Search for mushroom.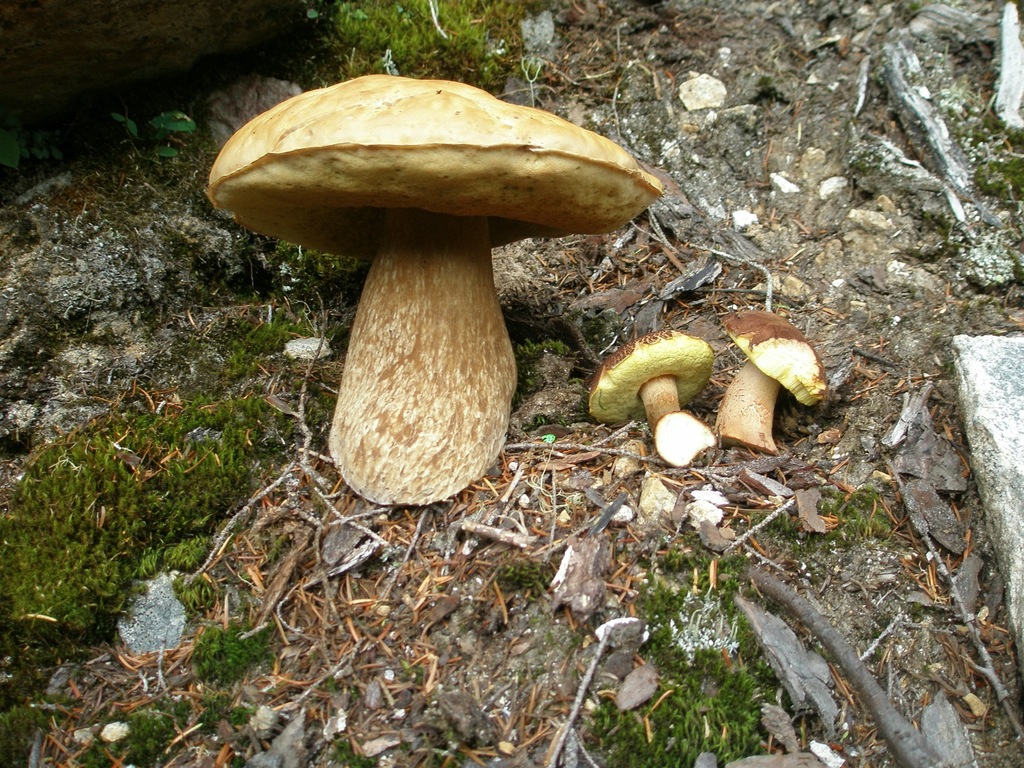
Found at <region>716, 306, 825, 450</region>.
